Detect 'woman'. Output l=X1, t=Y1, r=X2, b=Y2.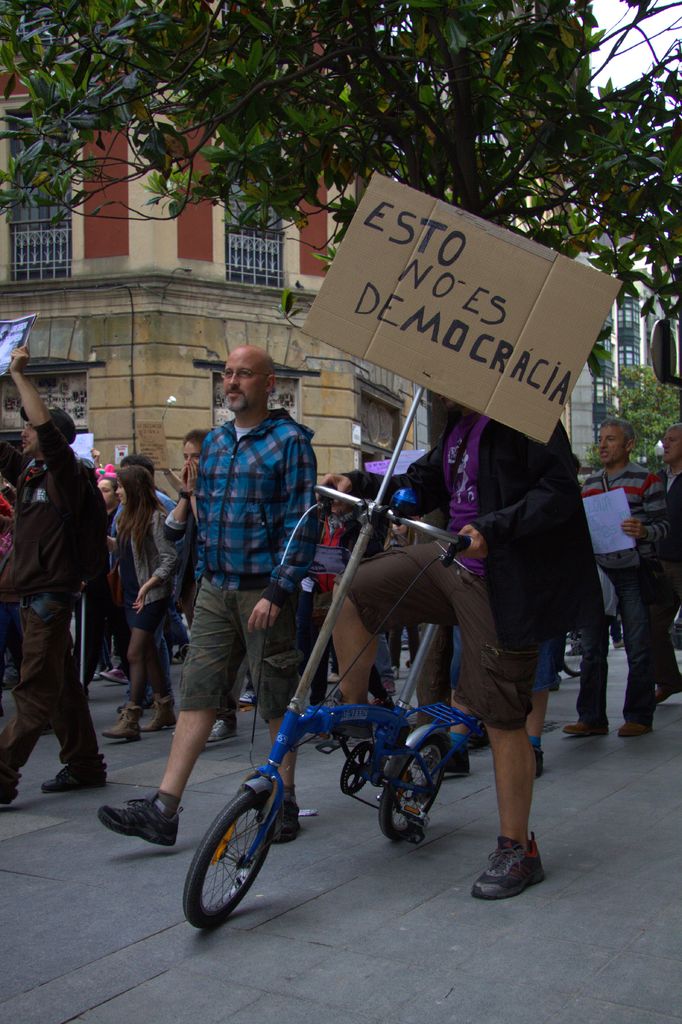
l=160, t=428, r=244, b=753.
